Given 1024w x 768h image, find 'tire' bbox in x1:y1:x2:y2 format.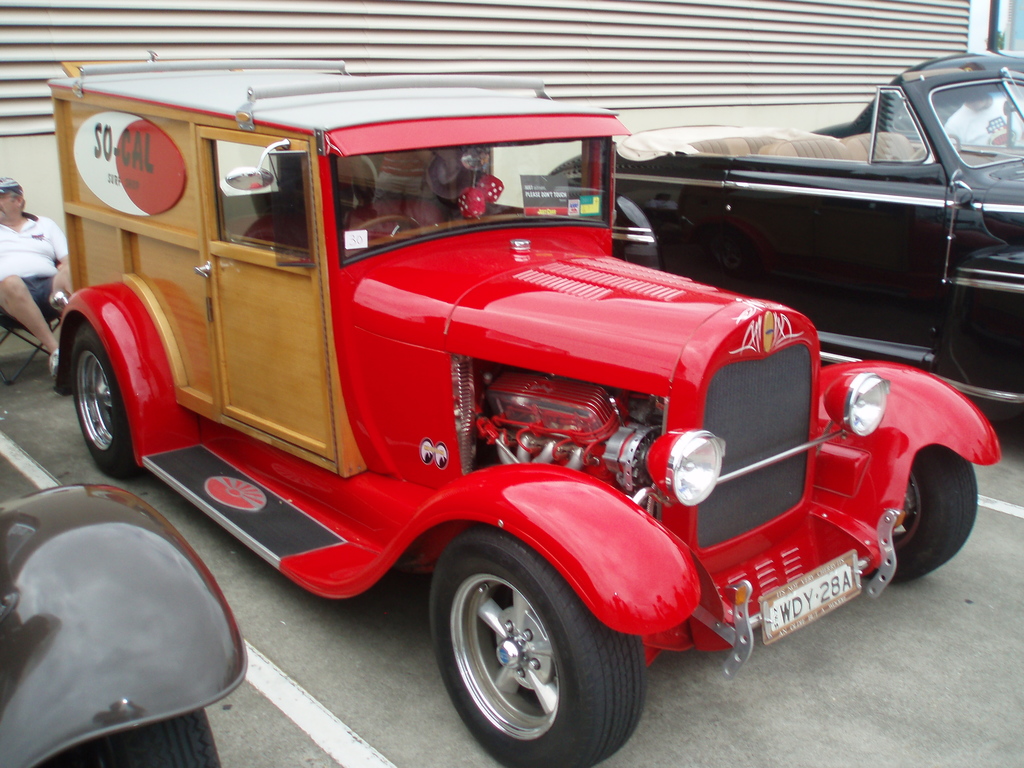
870:440:979:589.
